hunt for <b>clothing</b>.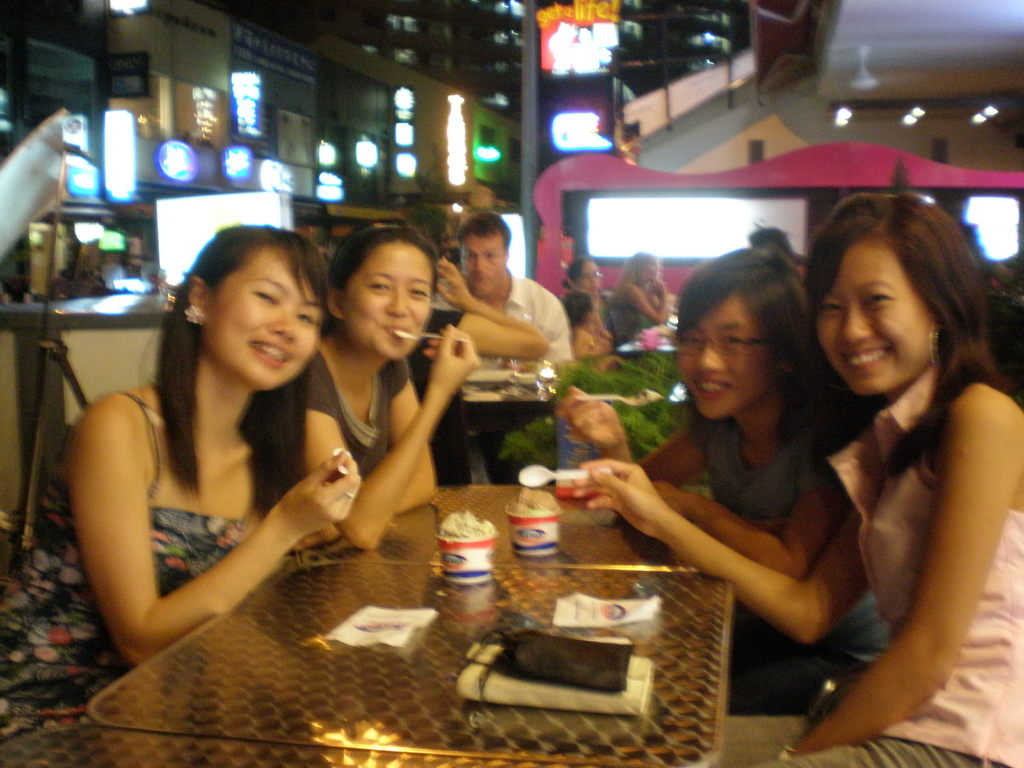
Hunted down at <bbox>278, 356, 442, 511</bbox>.
